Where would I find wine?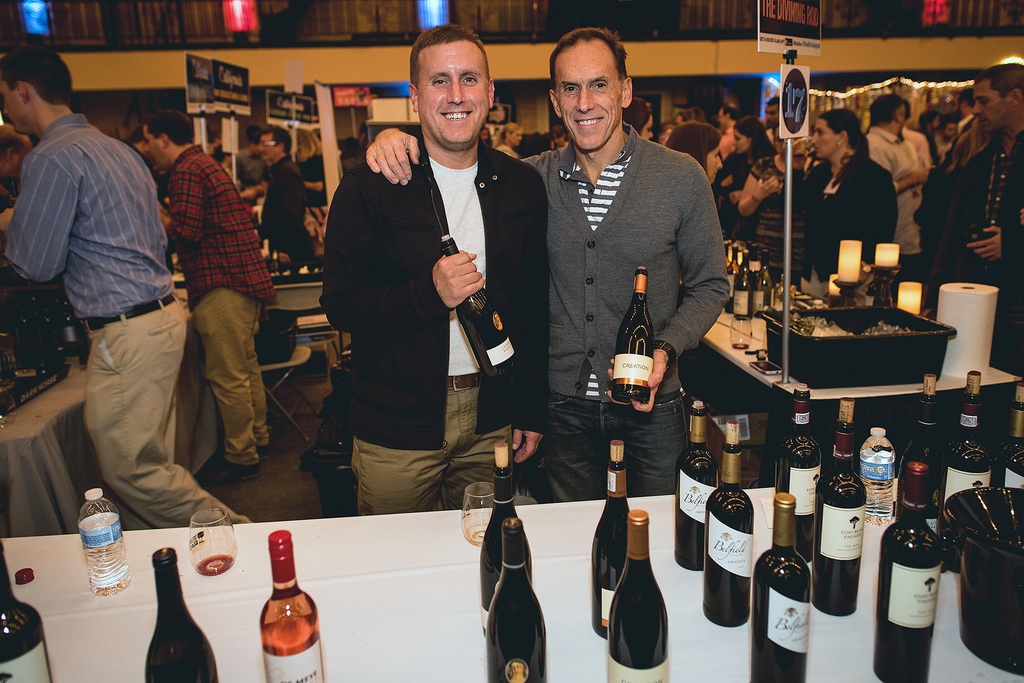
At detection(485, 517, 547, 682).
